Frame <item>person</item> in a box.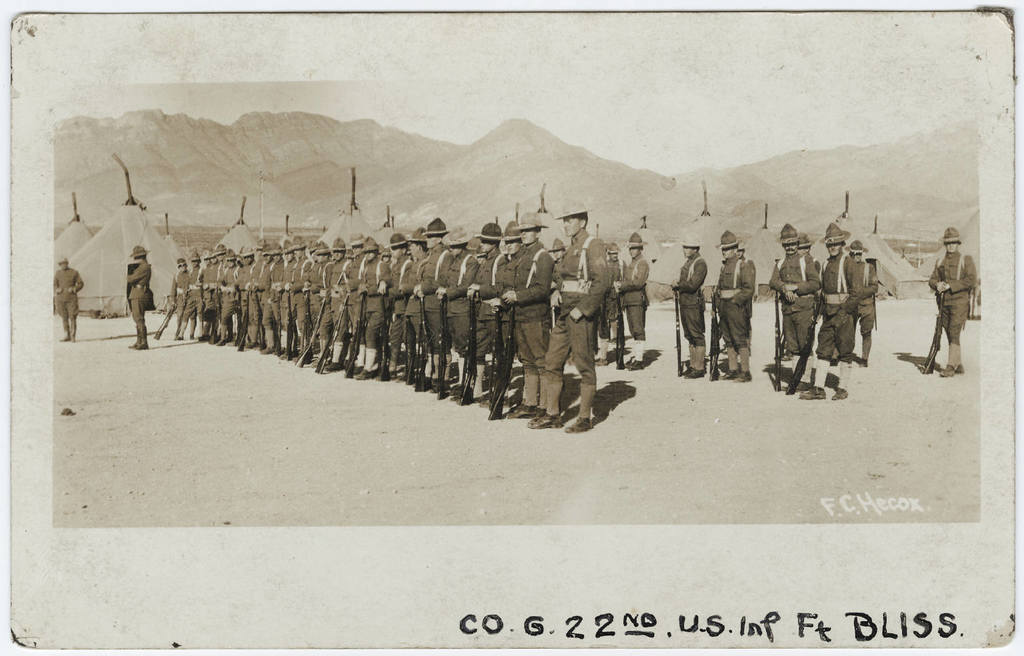
[777,221,817,391].
